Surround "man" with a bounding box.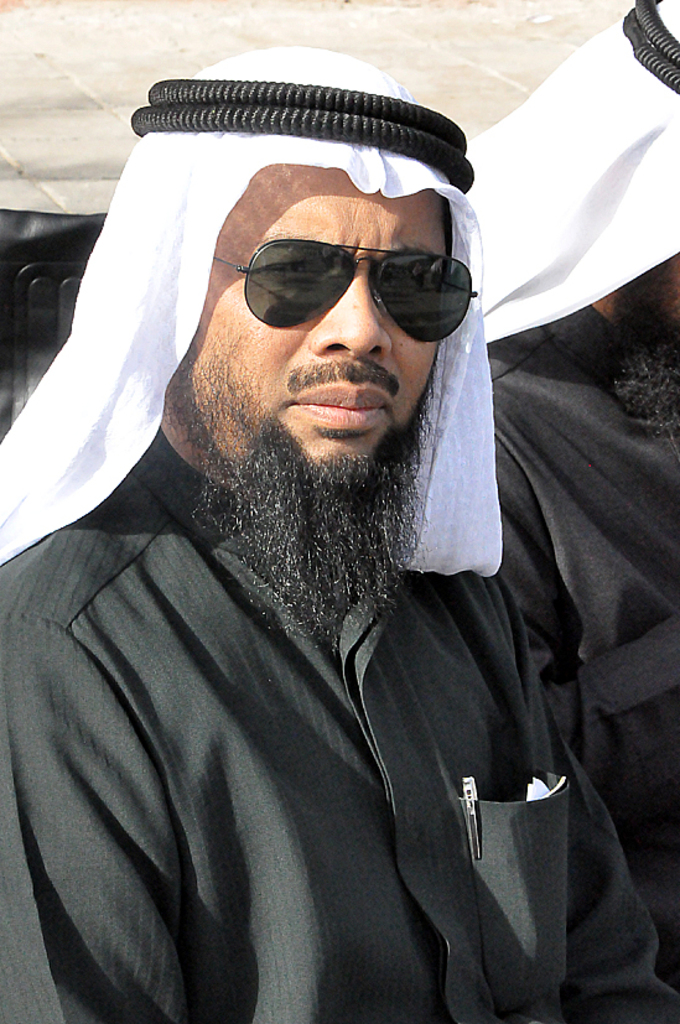
bbox=(5, 53, 644, 983).
